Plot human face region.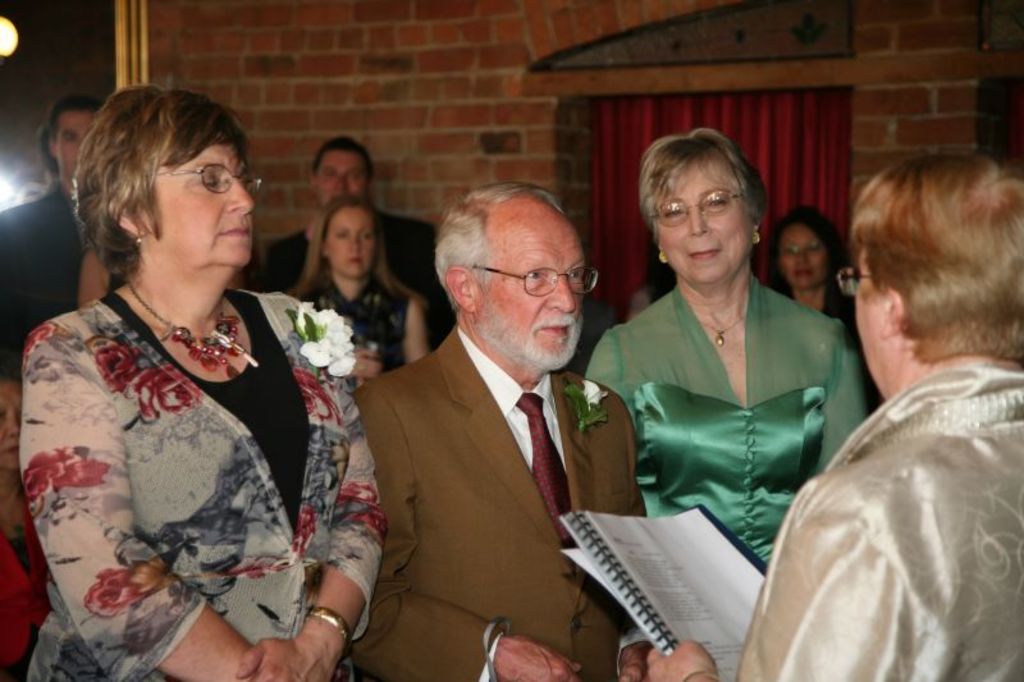
Plotted at box=[55, 113, 96, 177].
